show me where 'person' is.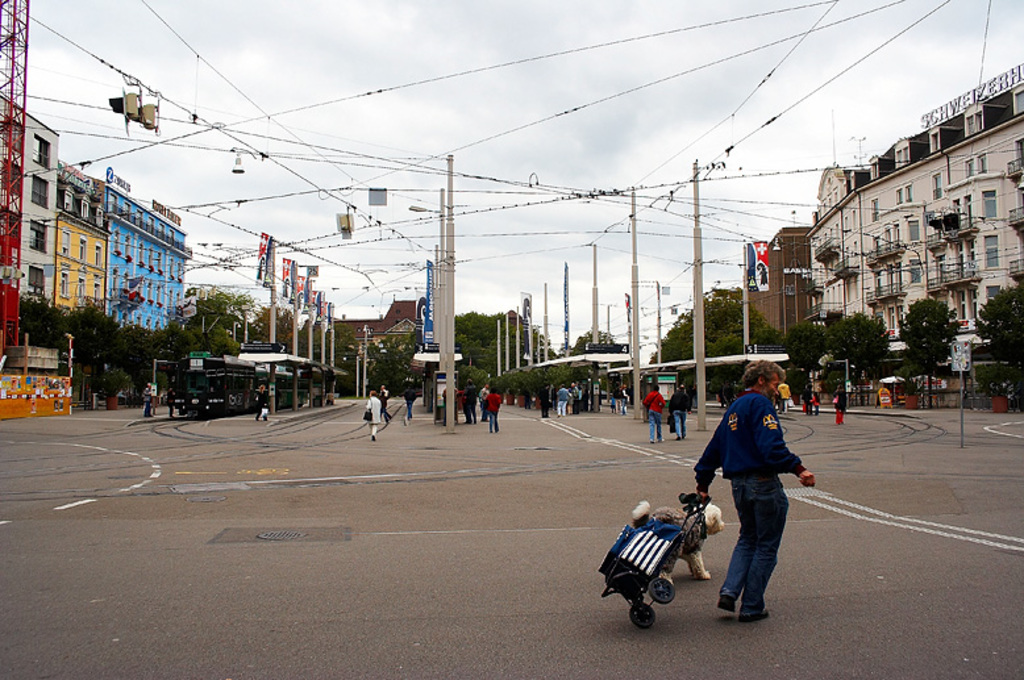
'person' is at x1=638 y1=383 x2=665 y2=446.
